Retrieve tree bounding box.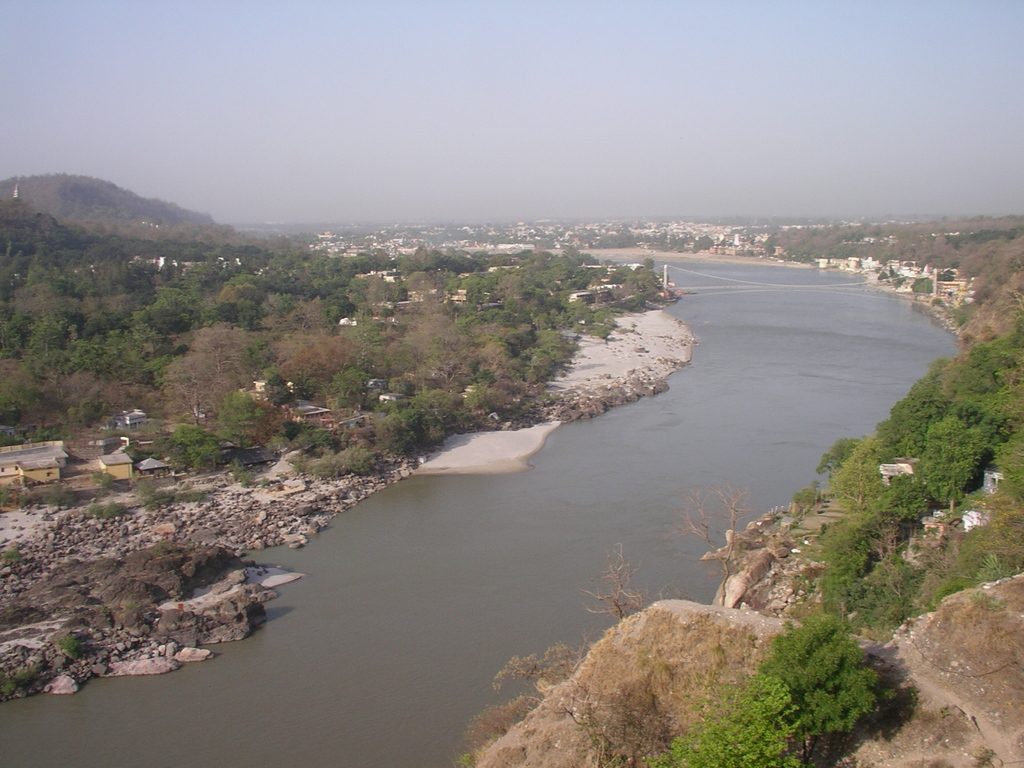
Bounding box: (x1=460, y1=268, x2=495, y2=303).
